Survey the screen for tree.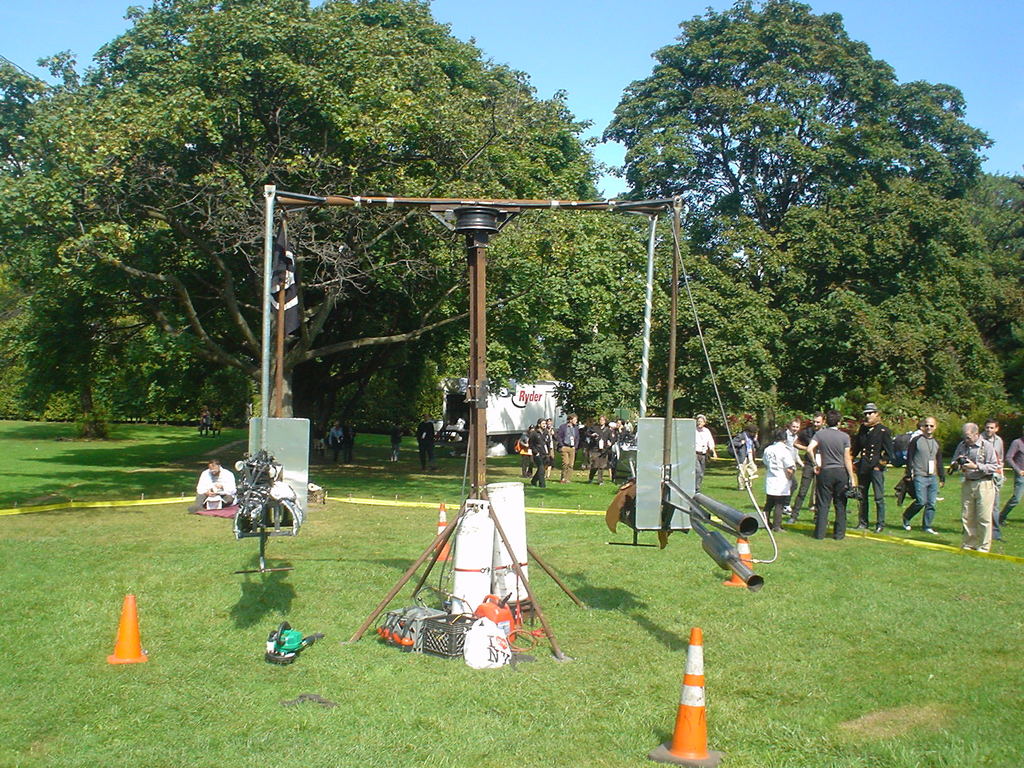
Survey found: box(435, 199, 659, 400).
